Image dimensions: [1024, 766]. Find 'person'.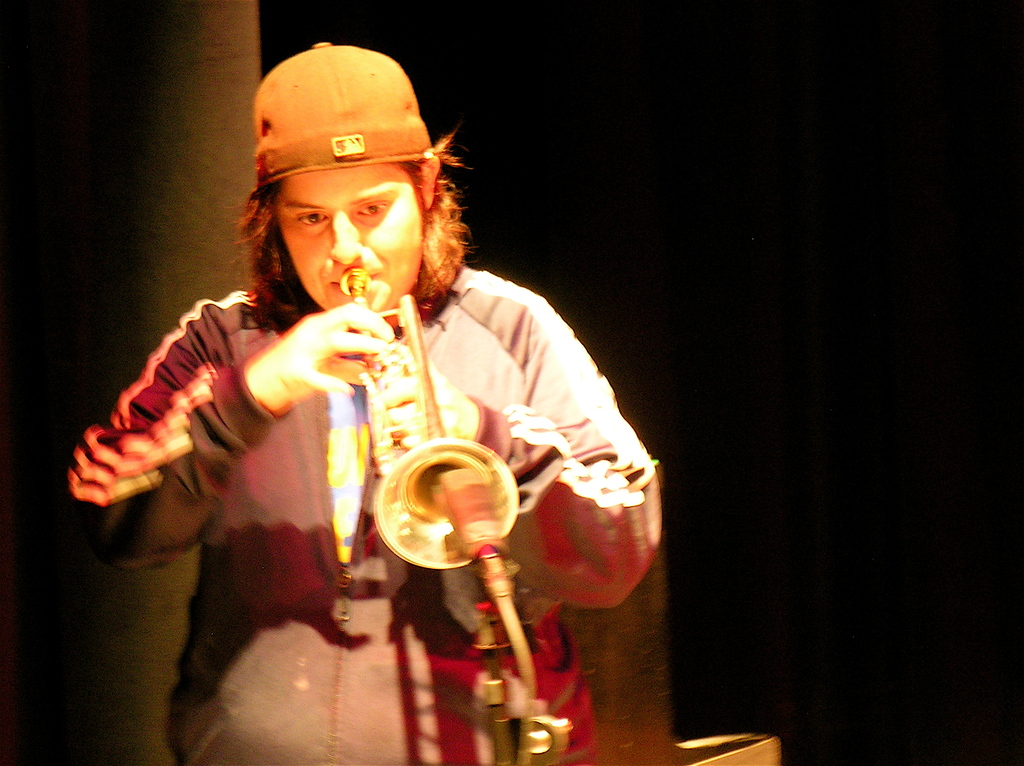
locate(100, 106, 532, 676).
